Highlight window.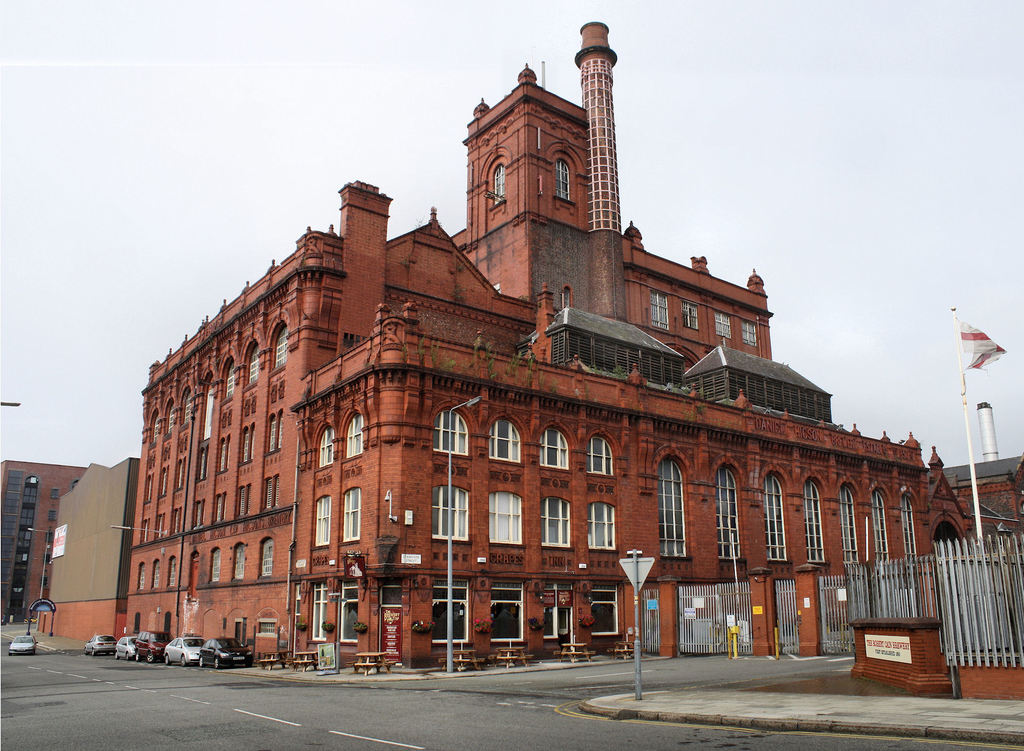
Highlighted region: (left=424, top=487, right=470, bottom=535).
